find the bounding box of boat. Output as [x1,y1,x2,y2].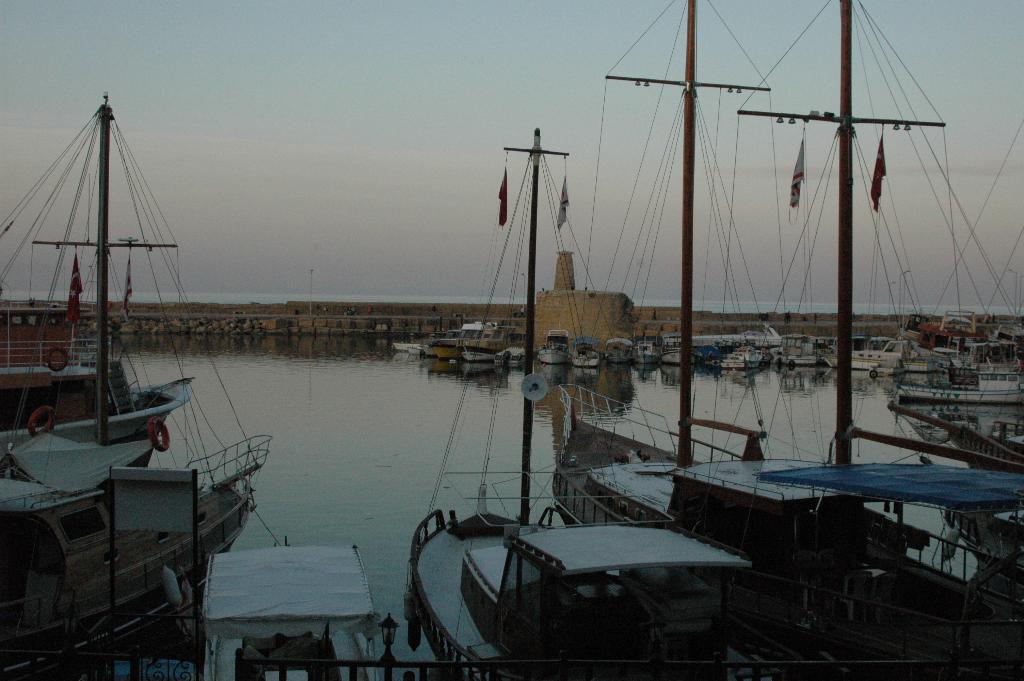
[529,7,1012,680].
